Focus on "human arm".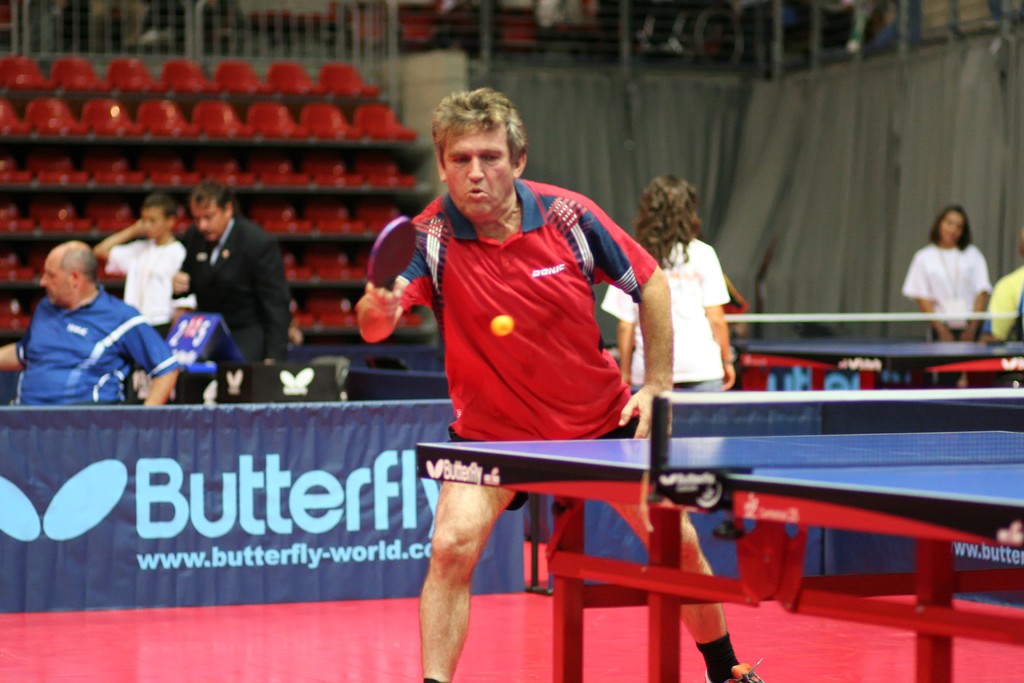
Focused at x1=89 y1=212 x2=148 y2=267.
